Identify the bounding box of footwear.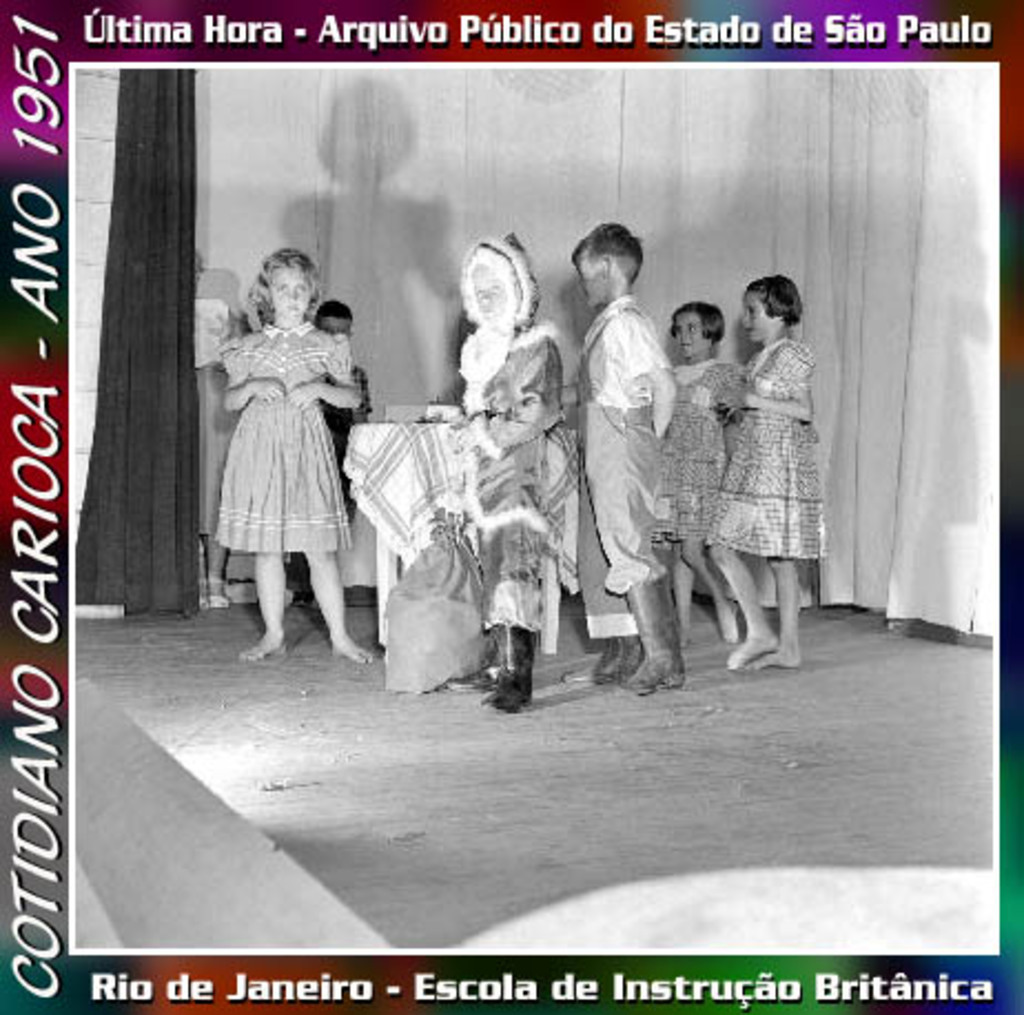
box(239, 636, 290, 660).
